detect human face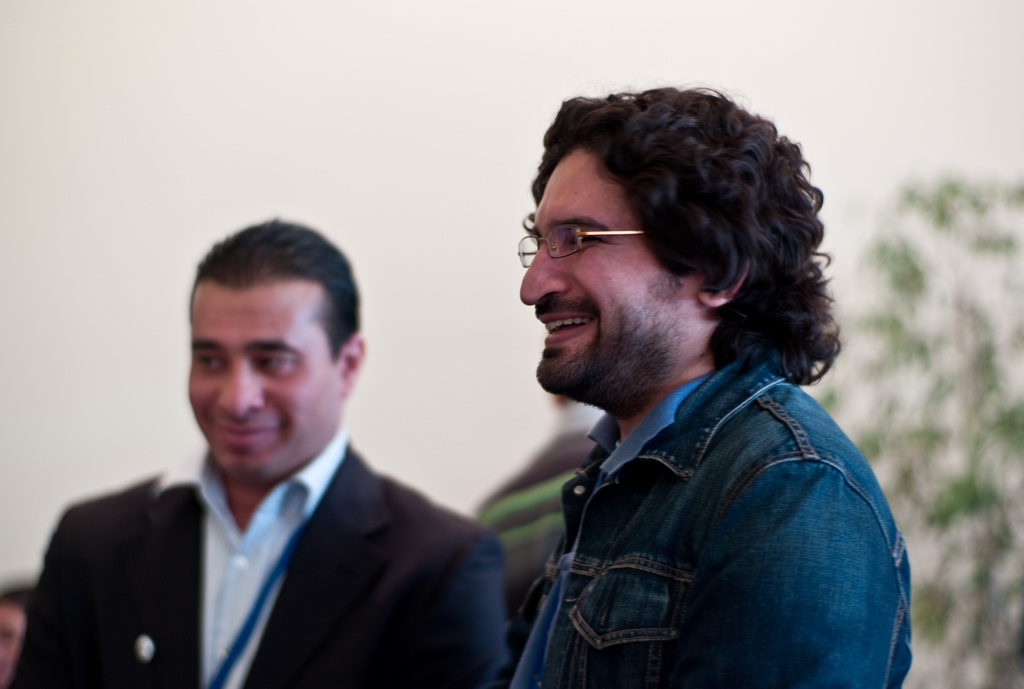
(180,284,339,484)
